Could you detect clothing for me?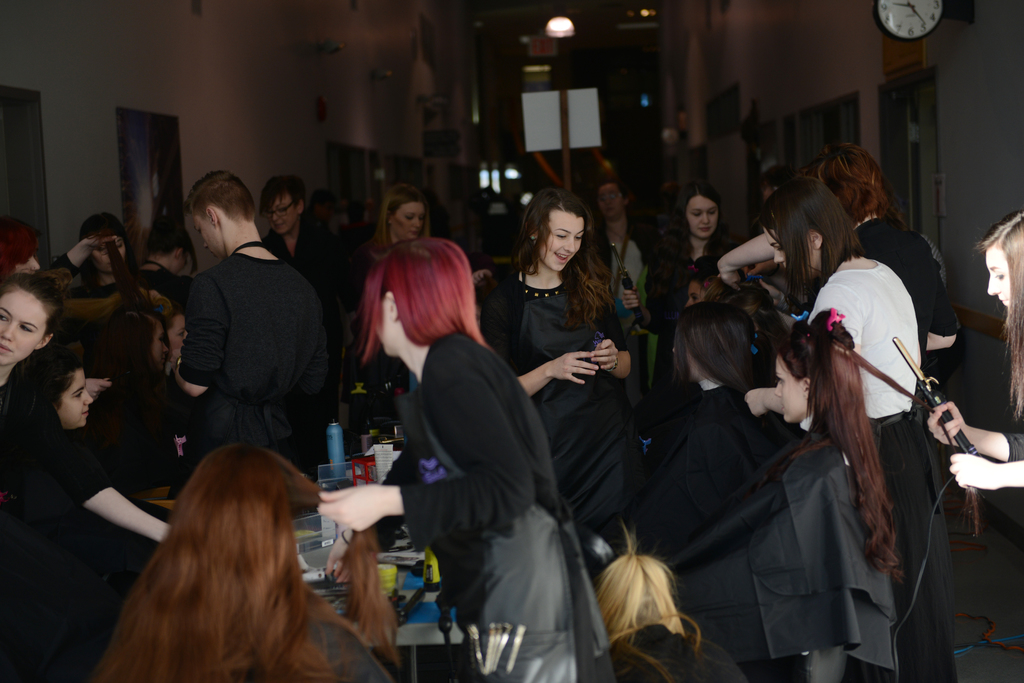
Detection result: {"x1": 266, "y1": 622, "x2": 397, "y2": 682}.
